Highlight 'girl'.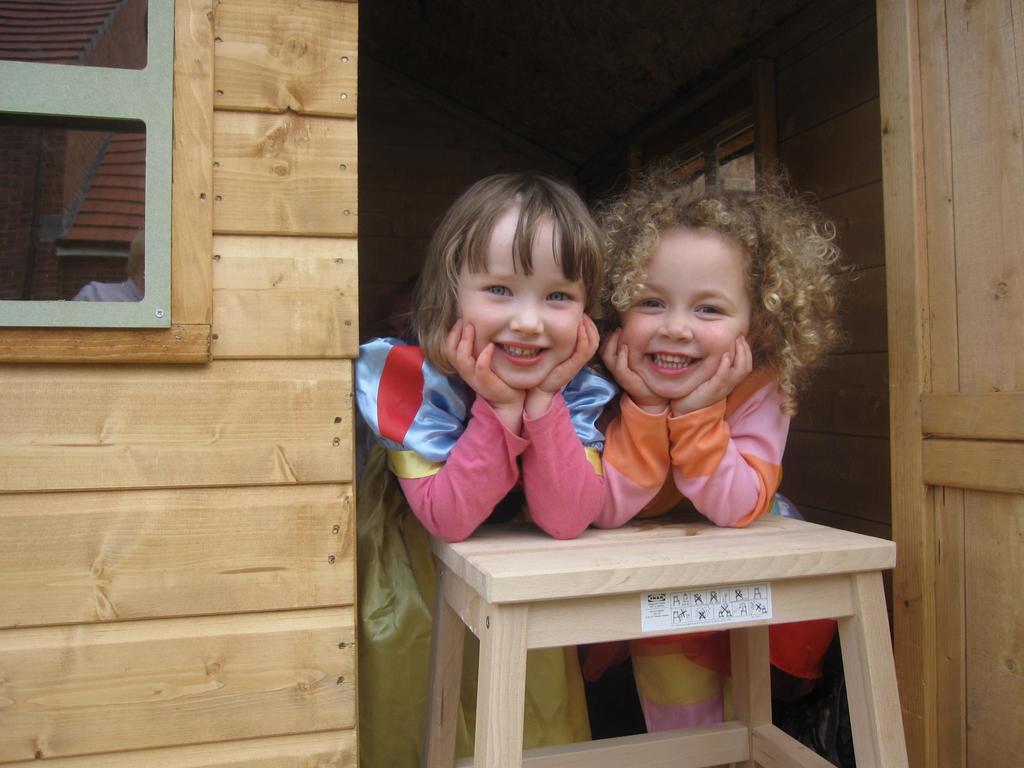
Highlighted region: rect(350, 173, 576, 767).
